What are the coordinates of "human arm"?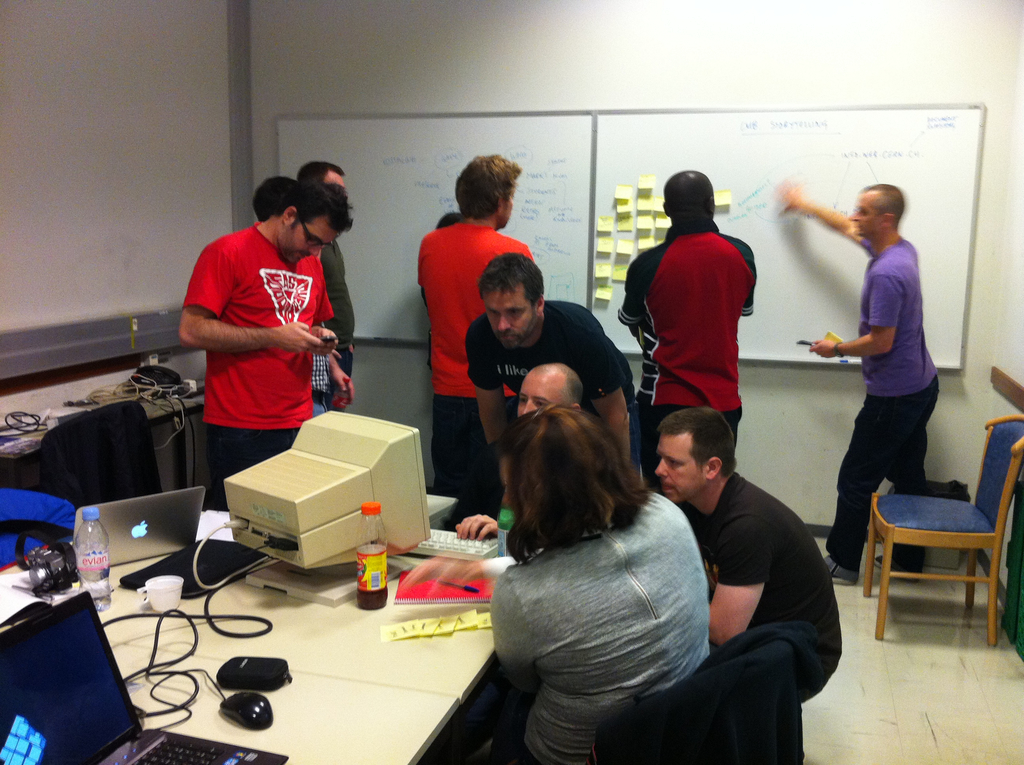
<box>449,506,509,542</box>.
